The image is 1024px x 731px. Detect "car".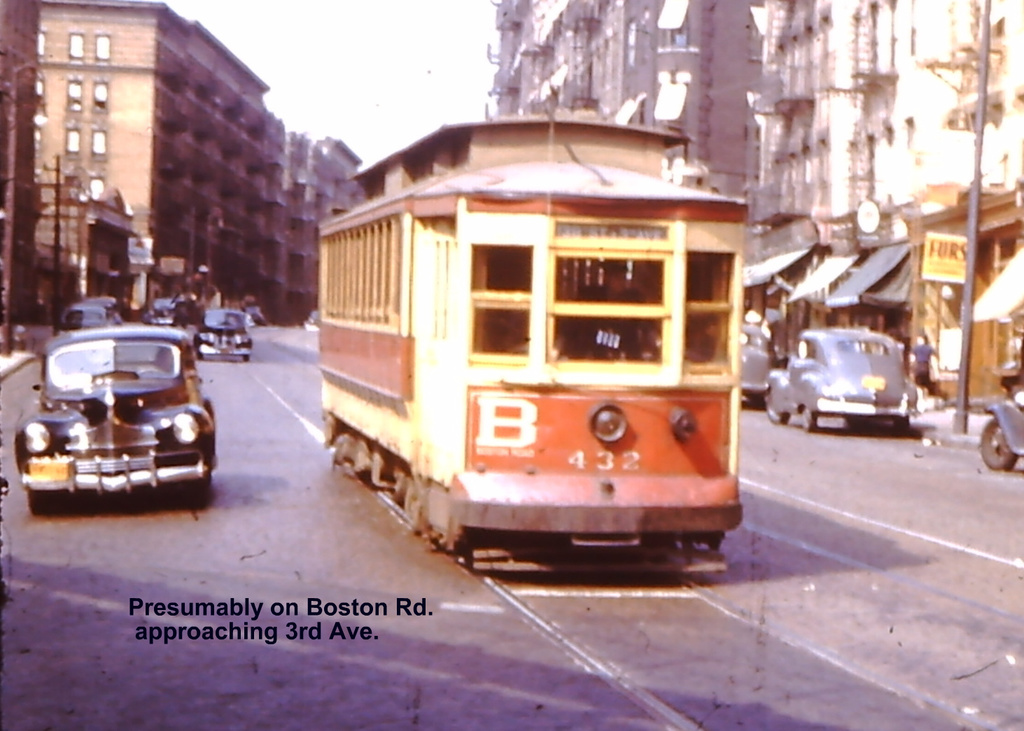
Detection: (left=734, top=325, right=785, bottom=396).
